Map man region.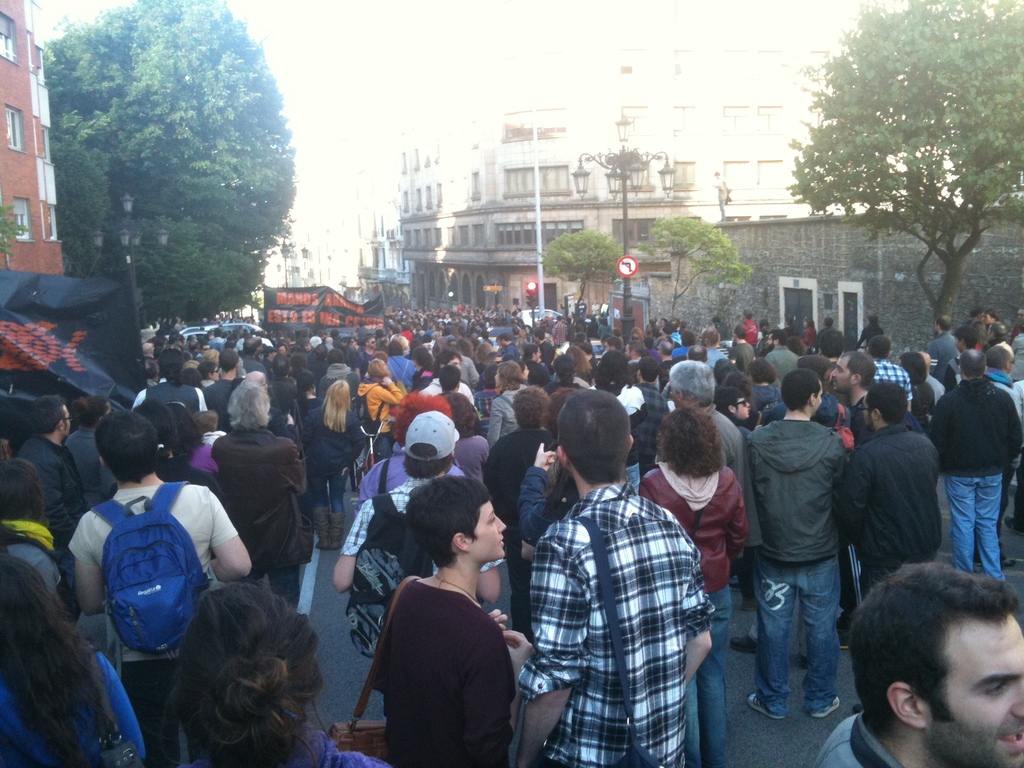
Mapped to [x1=813, y1=566, x2=1023, y2=767].
